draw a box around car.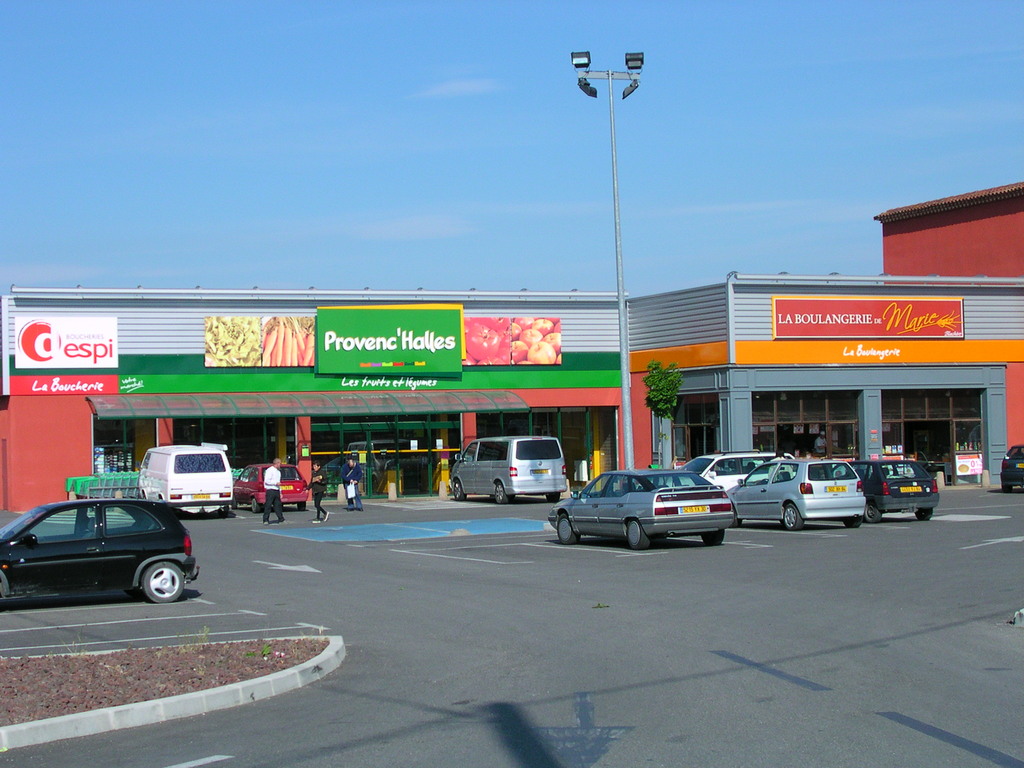
x1=232, y1=456, x2=310, y2=511.
